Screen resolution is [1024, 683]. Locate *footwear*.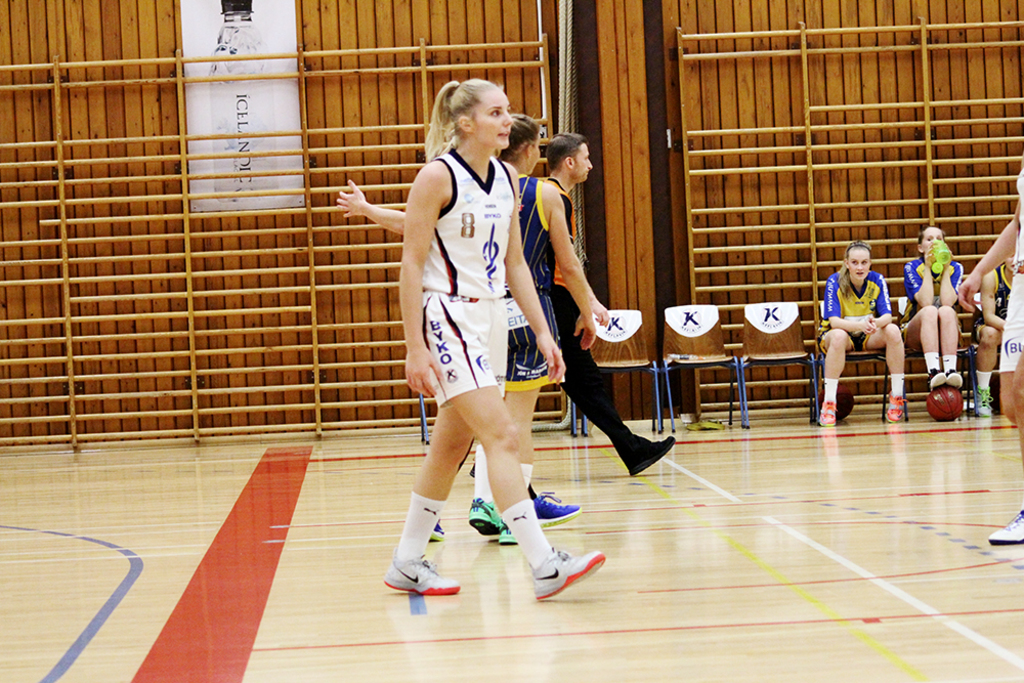
rect(882, 392, 908, 423).
